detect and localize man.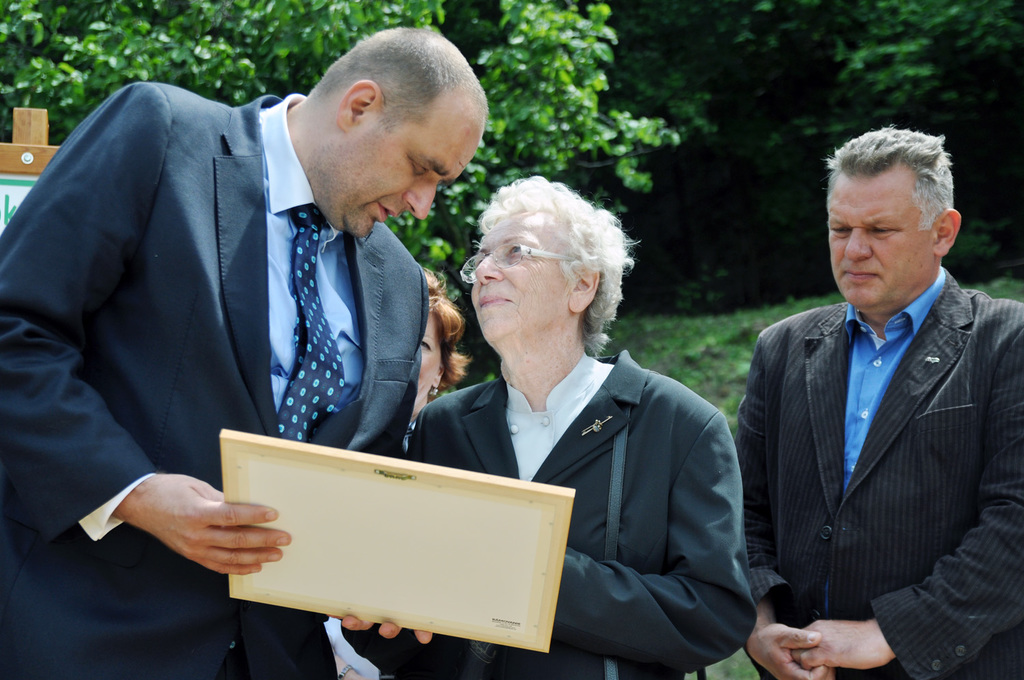
Localized at locate(0, 28, 490, 679).
